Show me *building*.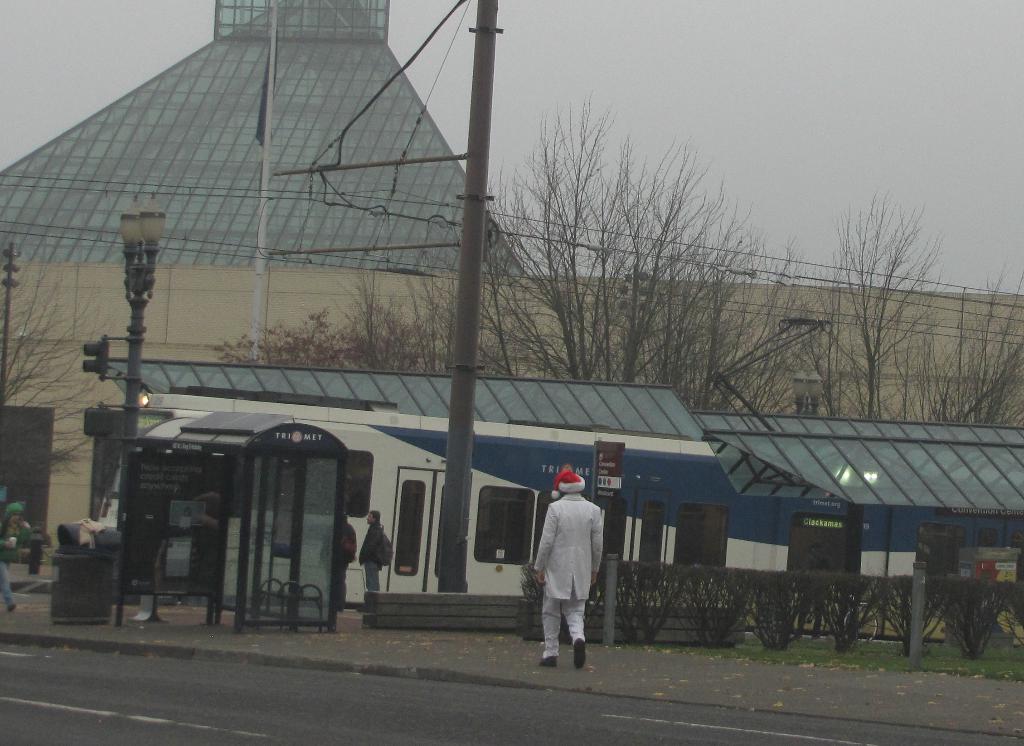
*building* is here: [x1=0, y1=0, x2=1023, y2=567].
